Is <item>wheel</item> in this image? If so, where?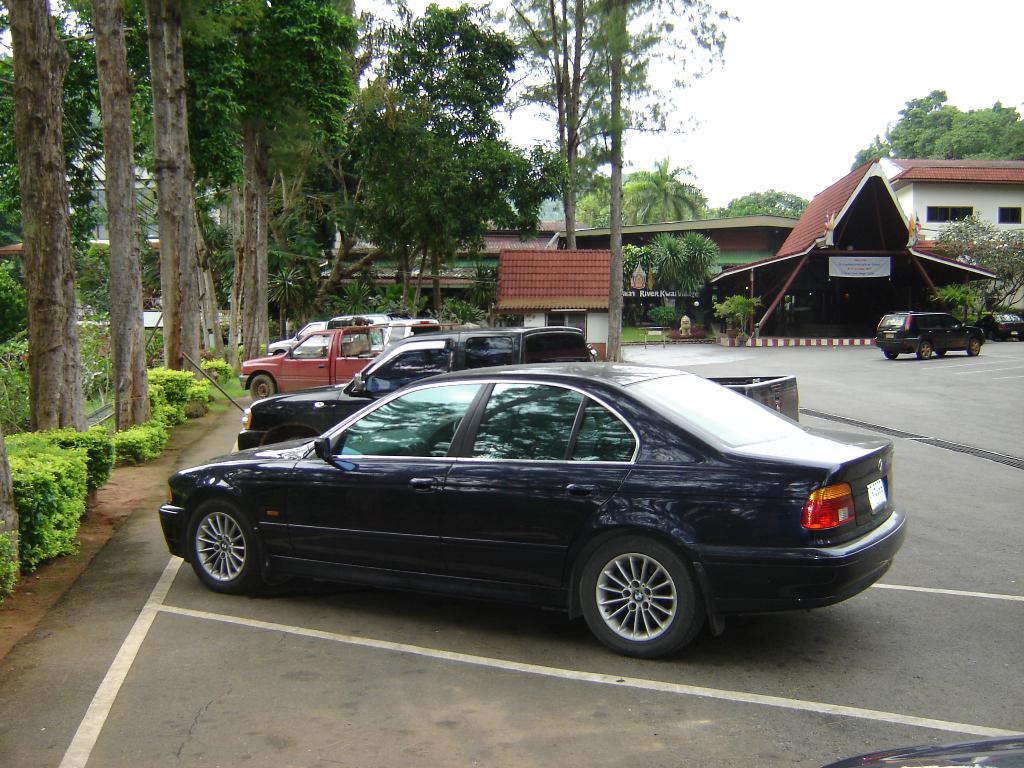
Yes, at bbox=[970, 340, 980, 358].
